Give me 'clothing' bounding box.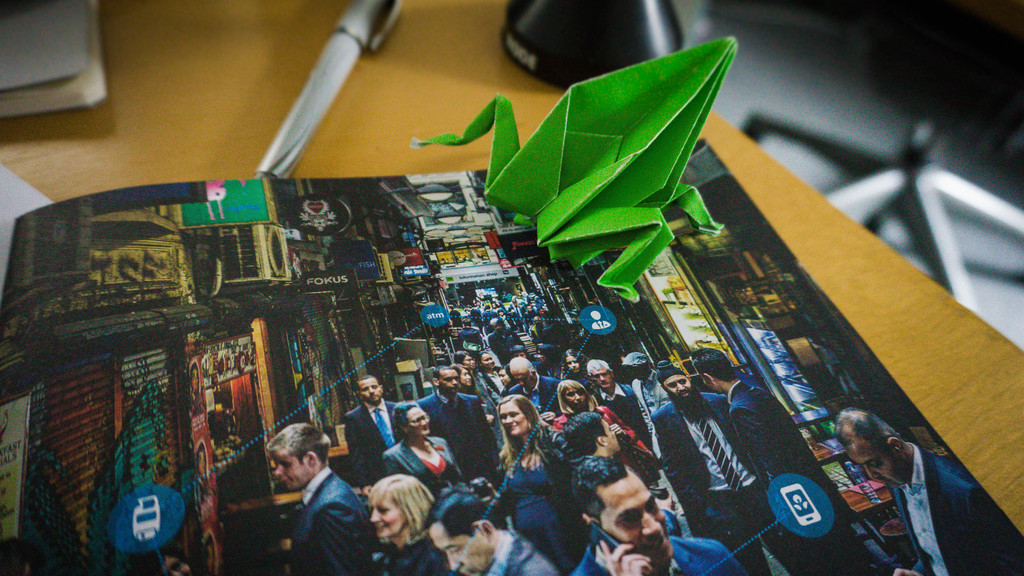
l=348, t=402, r=408, b=468.
